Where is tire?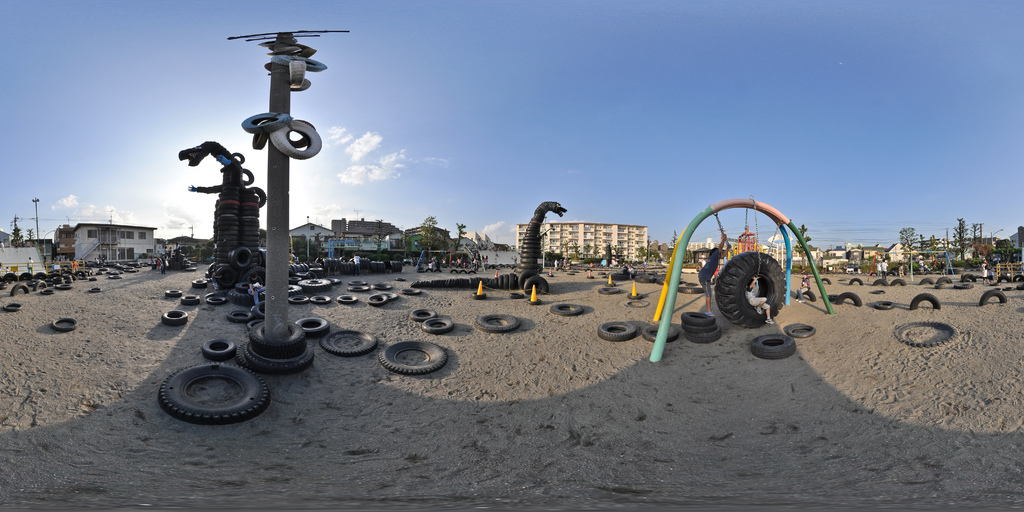
x1=471 y1=290 x2=488 y2=300.
